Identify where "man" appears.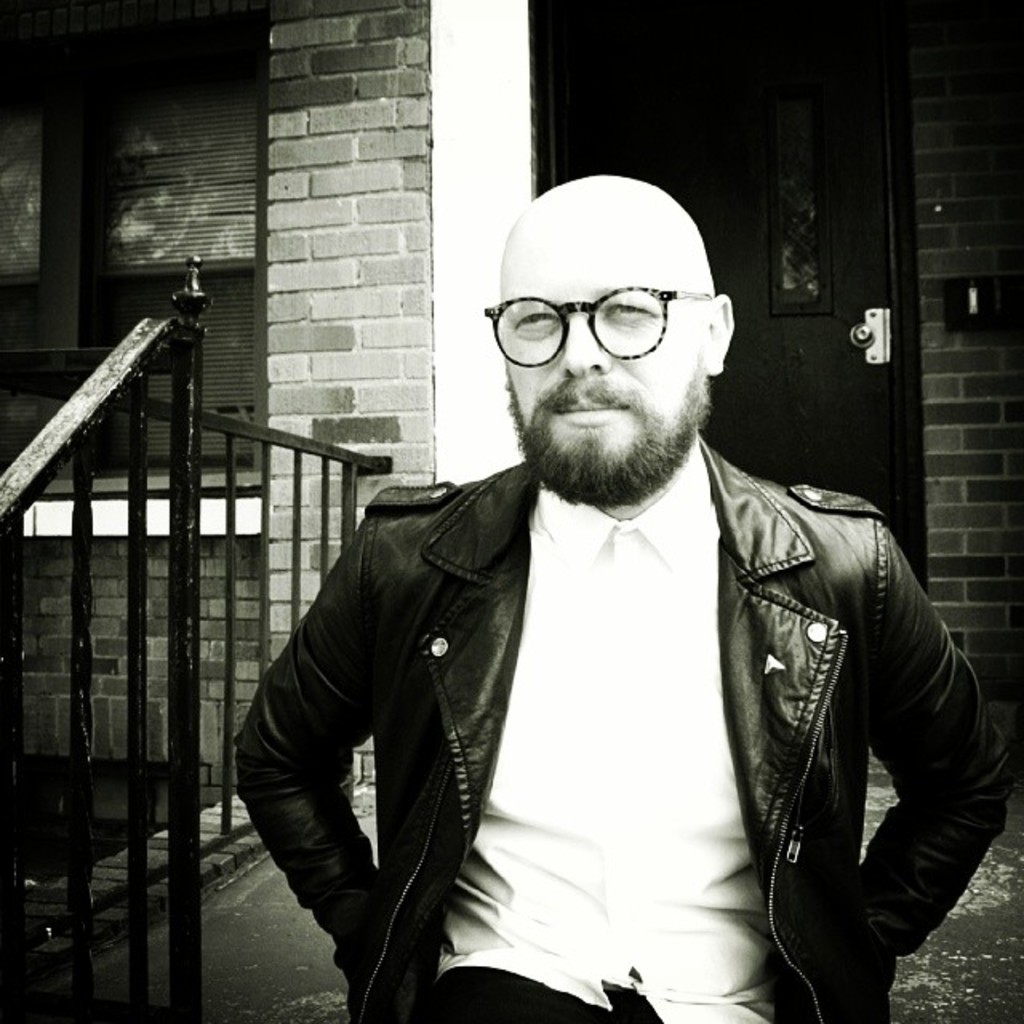
Appears at BBox(218, 198, 946, 1023).
